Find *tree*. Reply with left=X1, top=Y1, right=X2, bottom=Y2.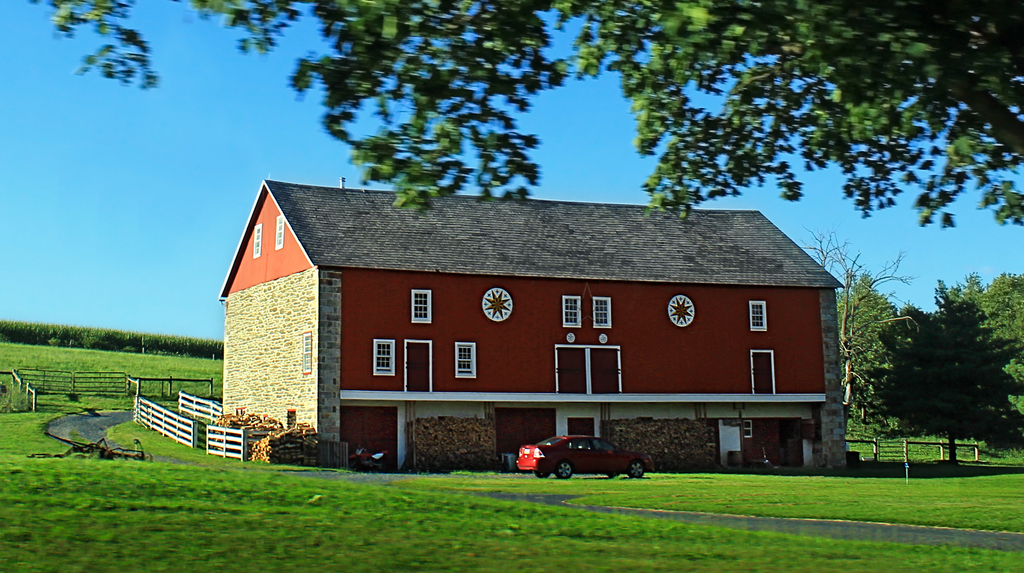
left=38, top=0, right=1023, bottom=231.
